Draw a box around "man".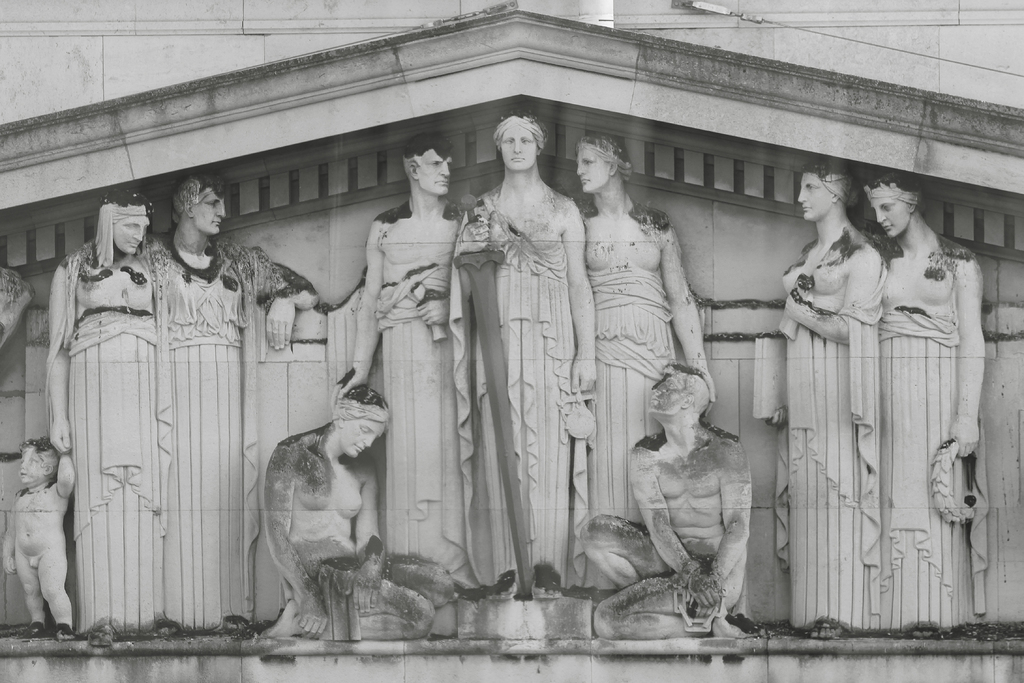
crop(135, 173, 321, 634).
